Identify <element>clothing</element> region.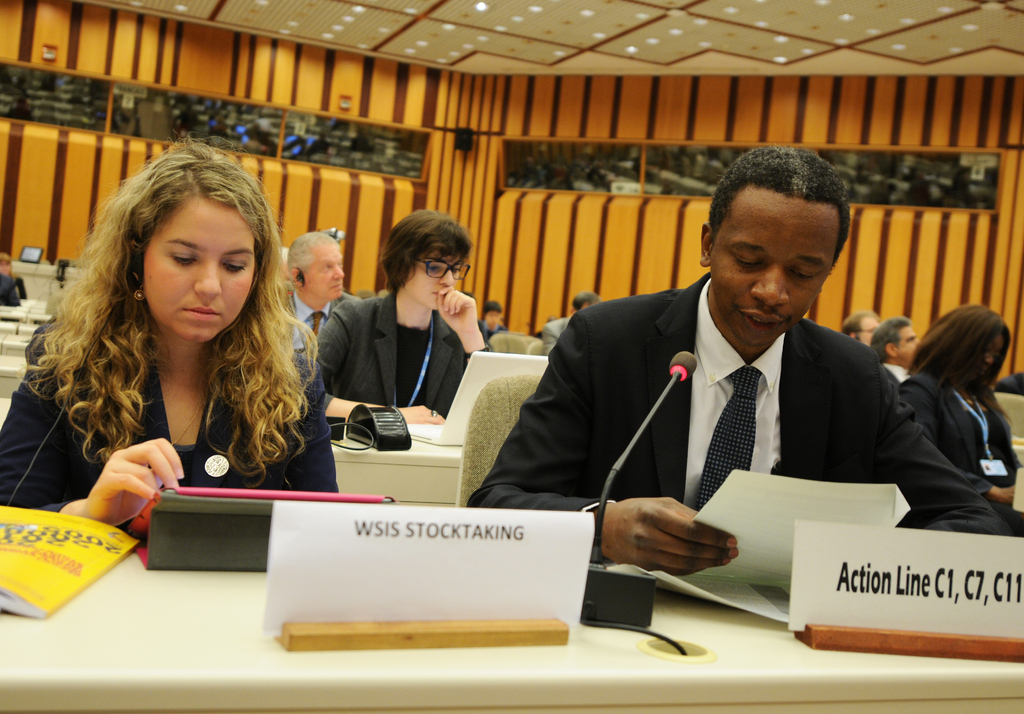
Region: x1=467, y1=320, x2=1009, y2=563.
